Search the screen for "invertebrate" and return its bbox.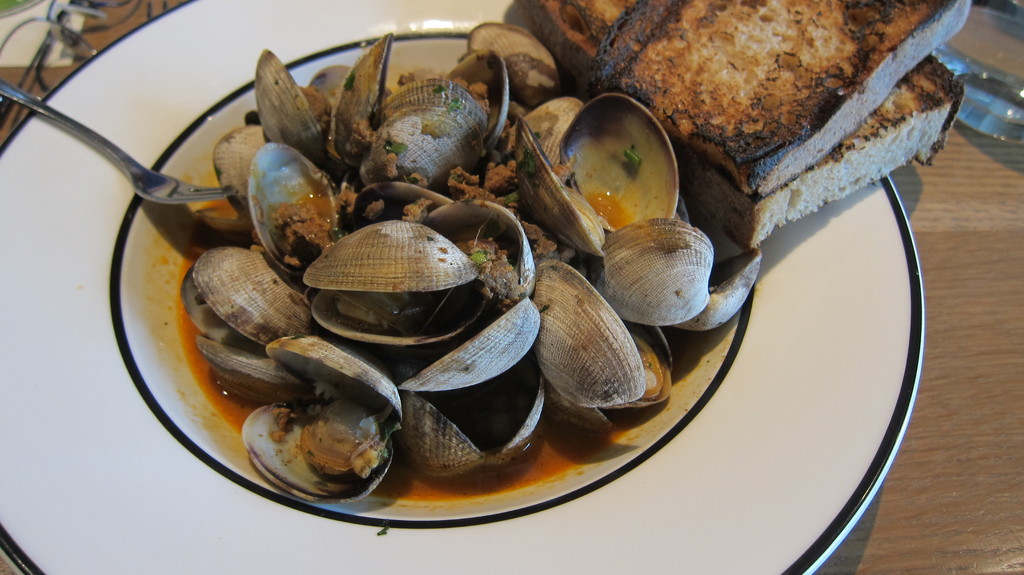
Found: <bbox>179, 20, 765, 503</bbox>.
